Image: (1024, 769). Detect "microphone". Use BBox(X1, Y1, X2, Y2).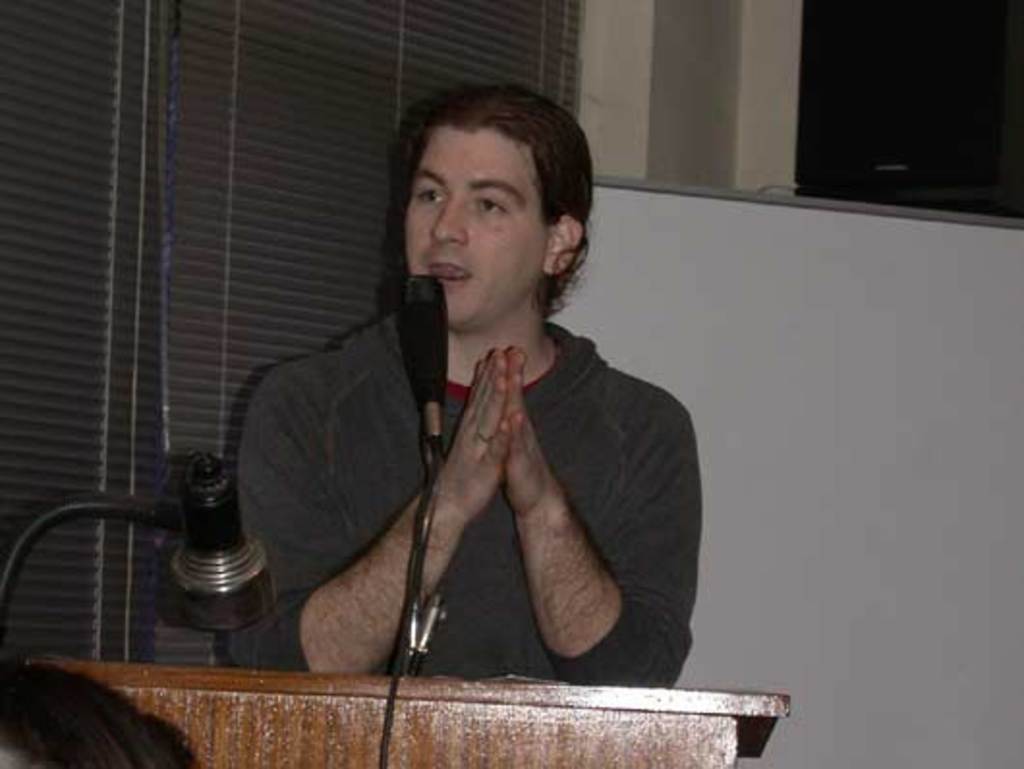
BBox(404, 272, 452, 456).
